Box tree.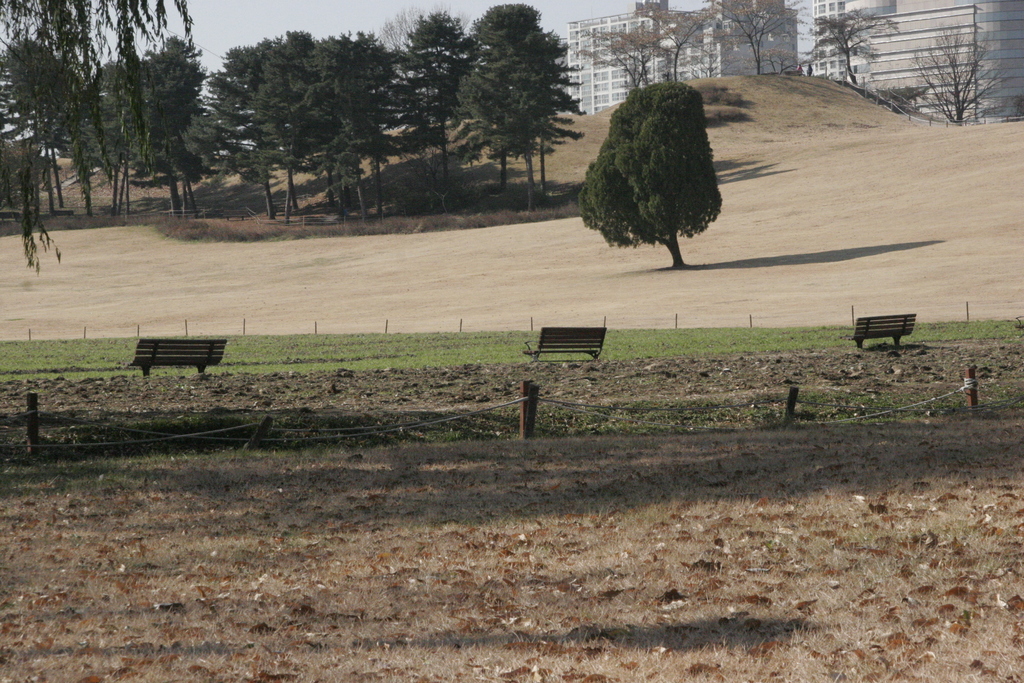
BBox(798, 3, 904, 94).
